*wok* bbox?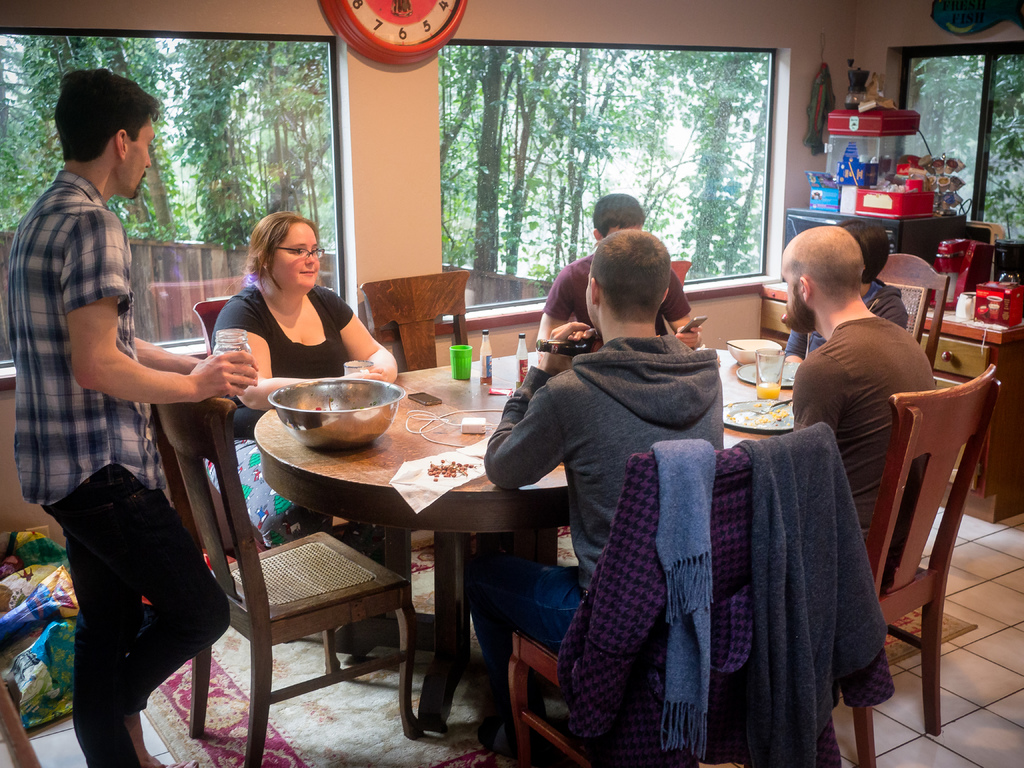
225,374,403,451
